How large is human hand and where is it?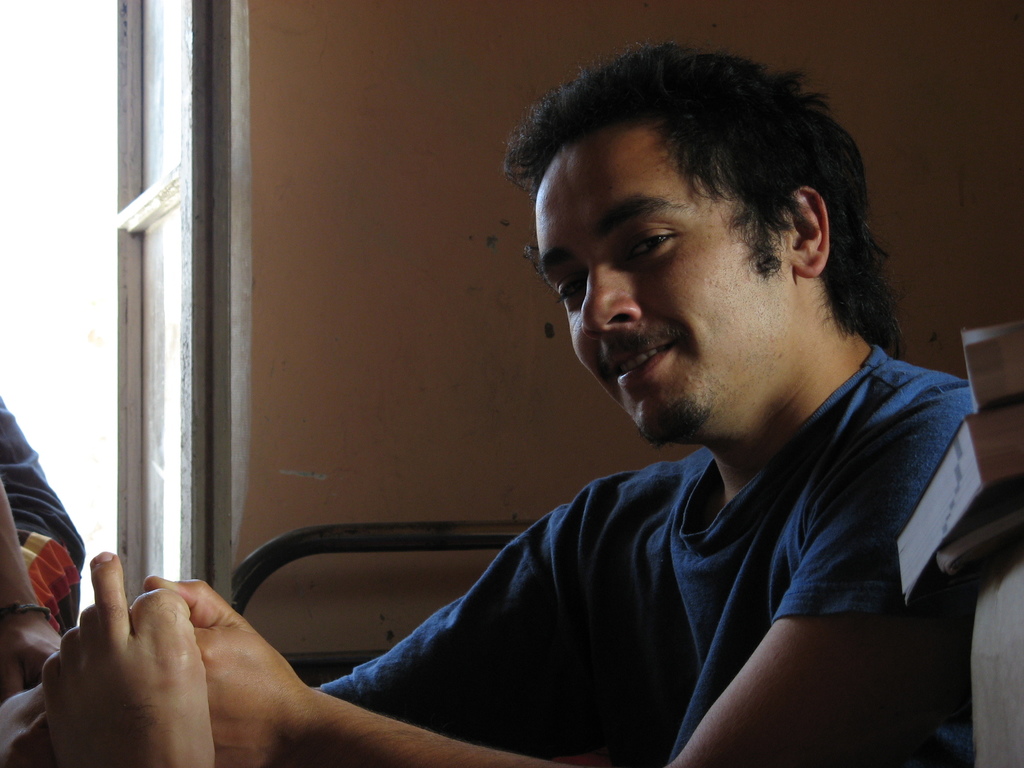
Bounding box: 0:607:65:703.
